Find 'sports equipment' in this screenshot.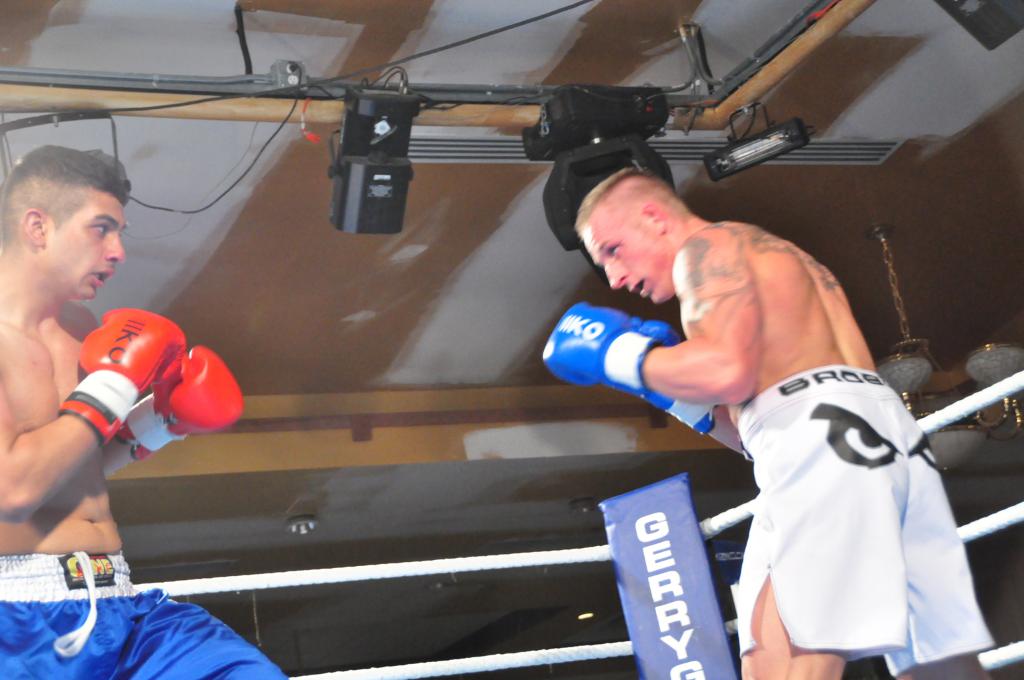
The bounding box for 'sports equipment' is <bbox>543, 299, 682, 392</bbox>.
